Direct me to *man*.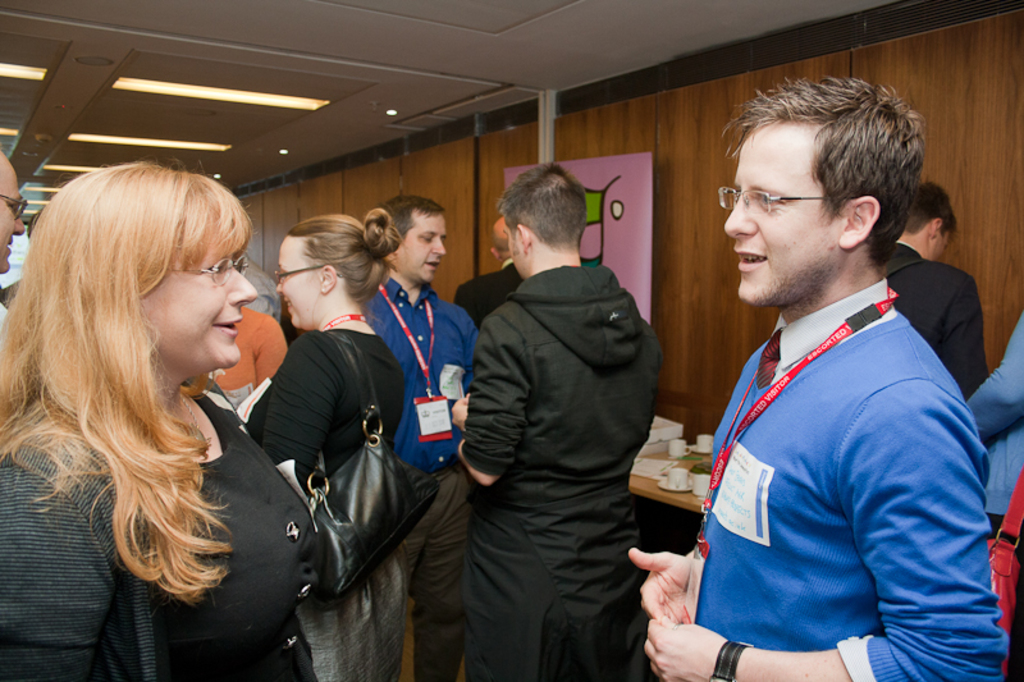
Direction: box=[0, 146, 28, 328].
